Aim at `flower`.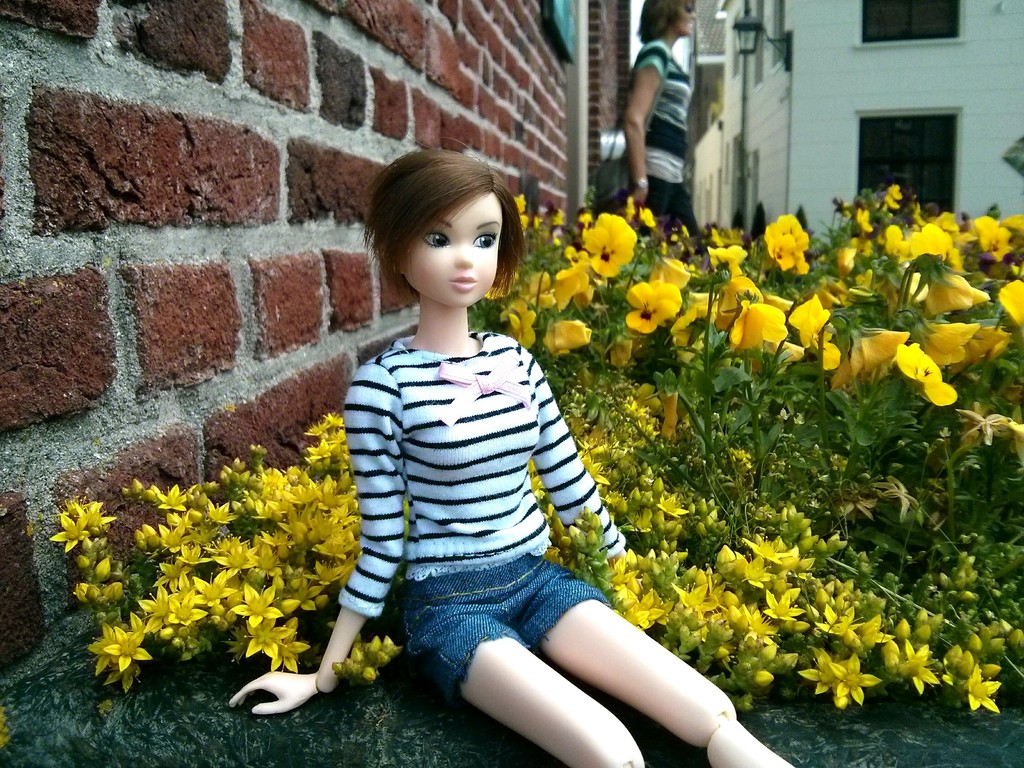
Aimed at 882 311 977 408.
